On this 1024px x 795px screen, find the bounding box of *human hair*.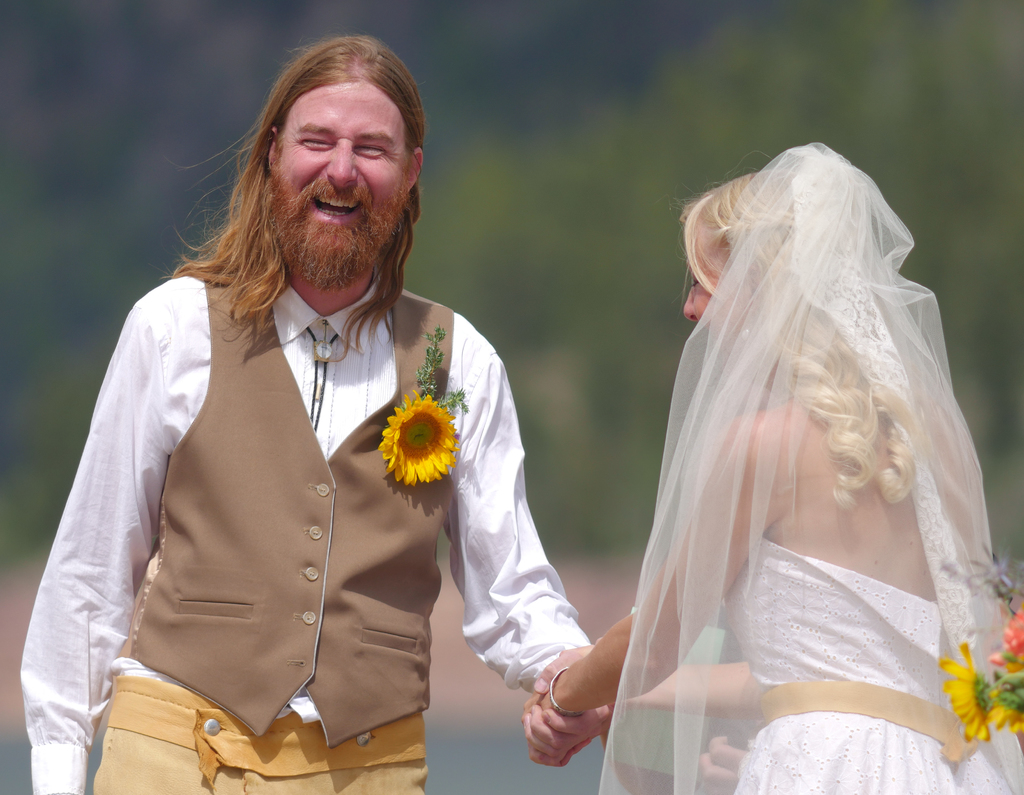
Bounding box: pyautogui.locateOnScreen(206, 34, 428, 304).
